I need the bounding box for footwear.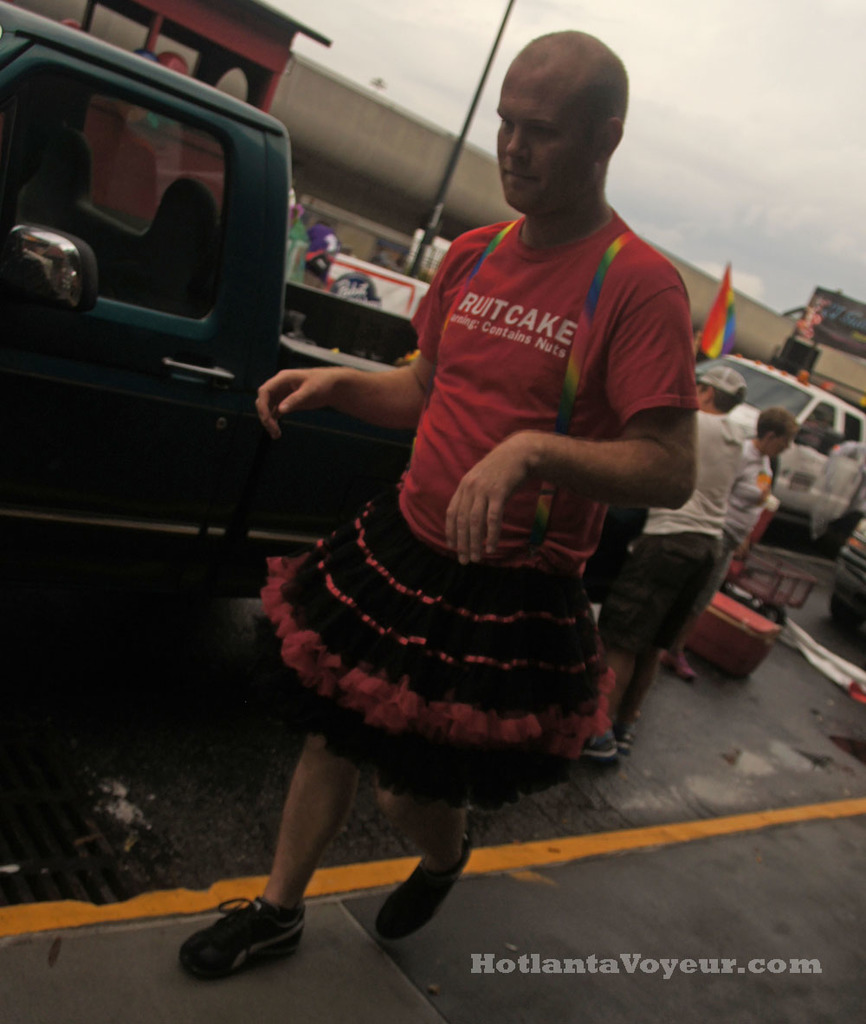
Here it is: 181:905:292:991.
